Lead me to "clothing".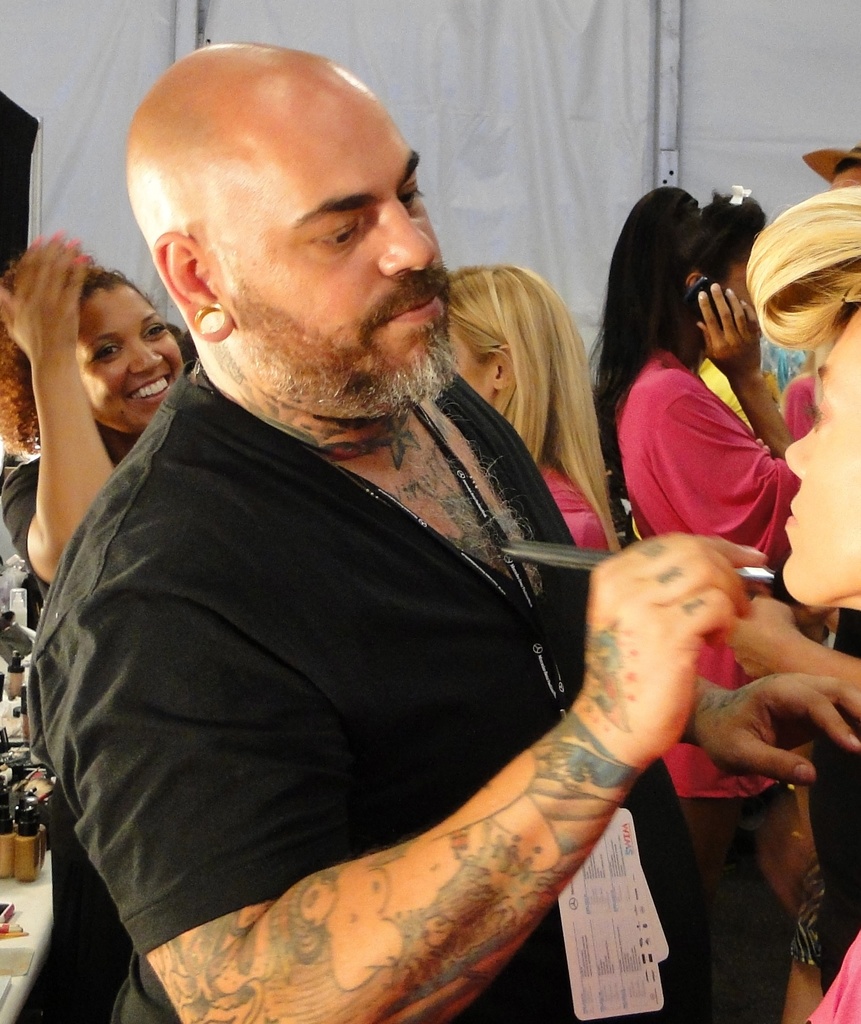
Lead to (x1=23, y1=362, x2=700, y2=1023).
